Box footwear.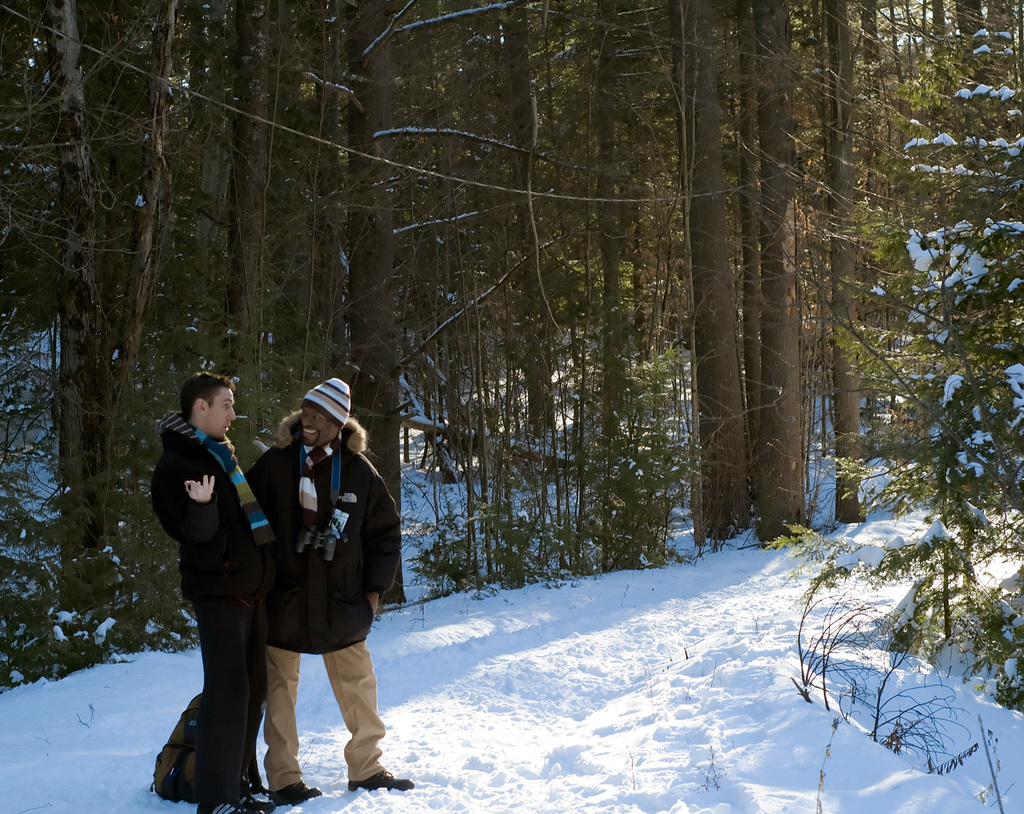
region(197, 787, 279, 813).
